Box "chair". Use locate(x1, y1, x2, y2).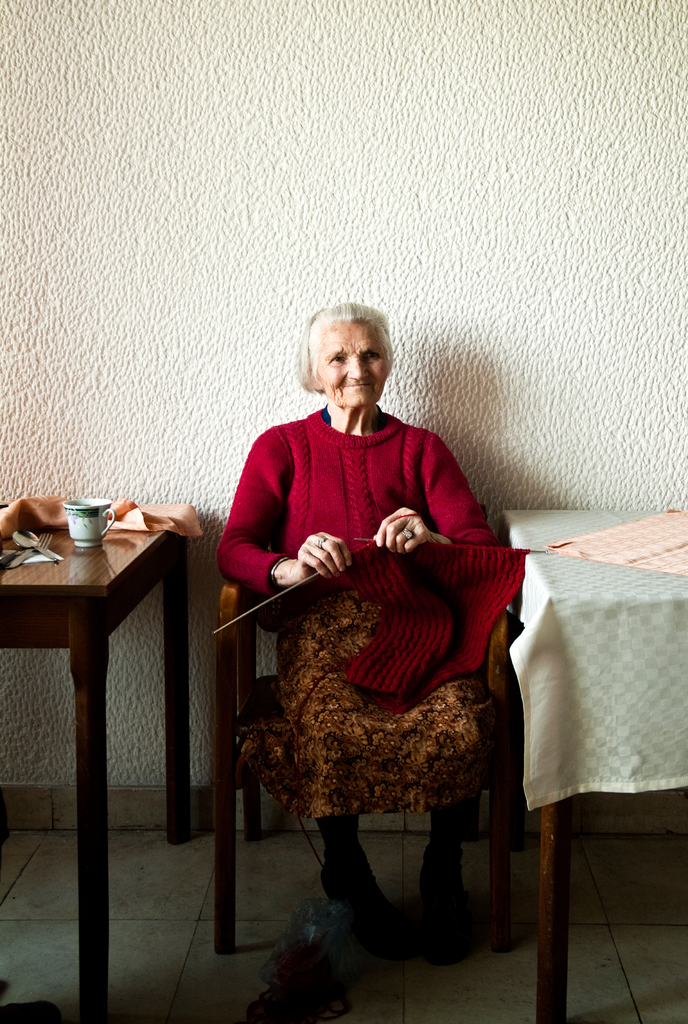
locate(193, 561, 534, 956).
